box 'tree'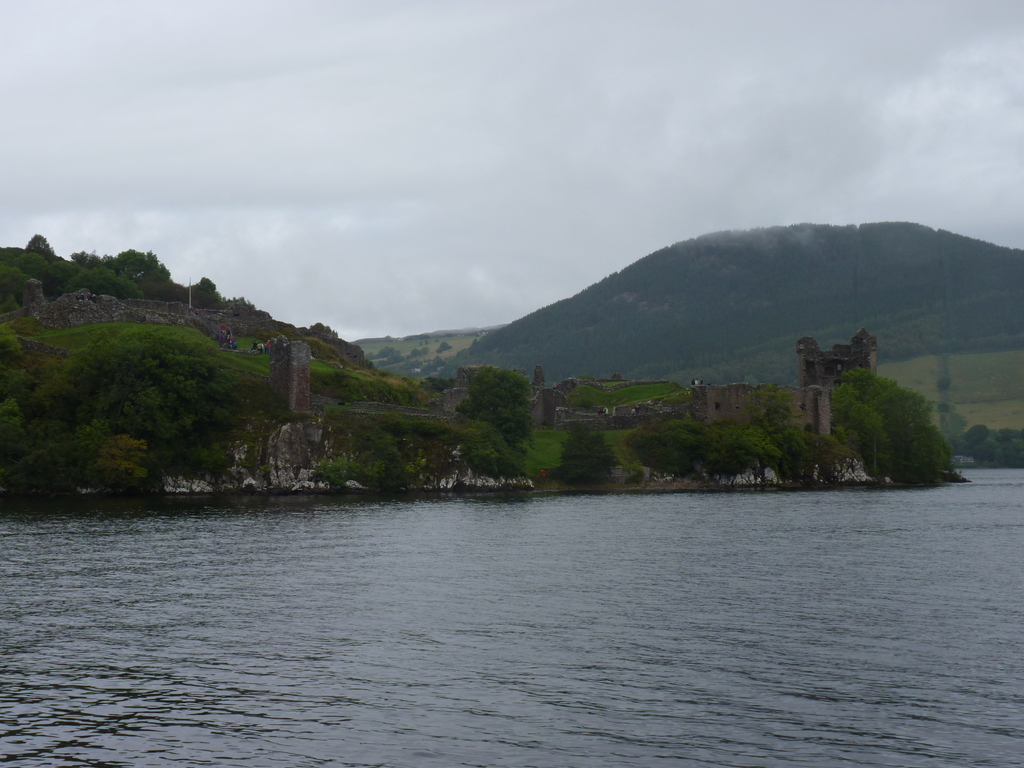
l=762, t=420, r=814, b=490
